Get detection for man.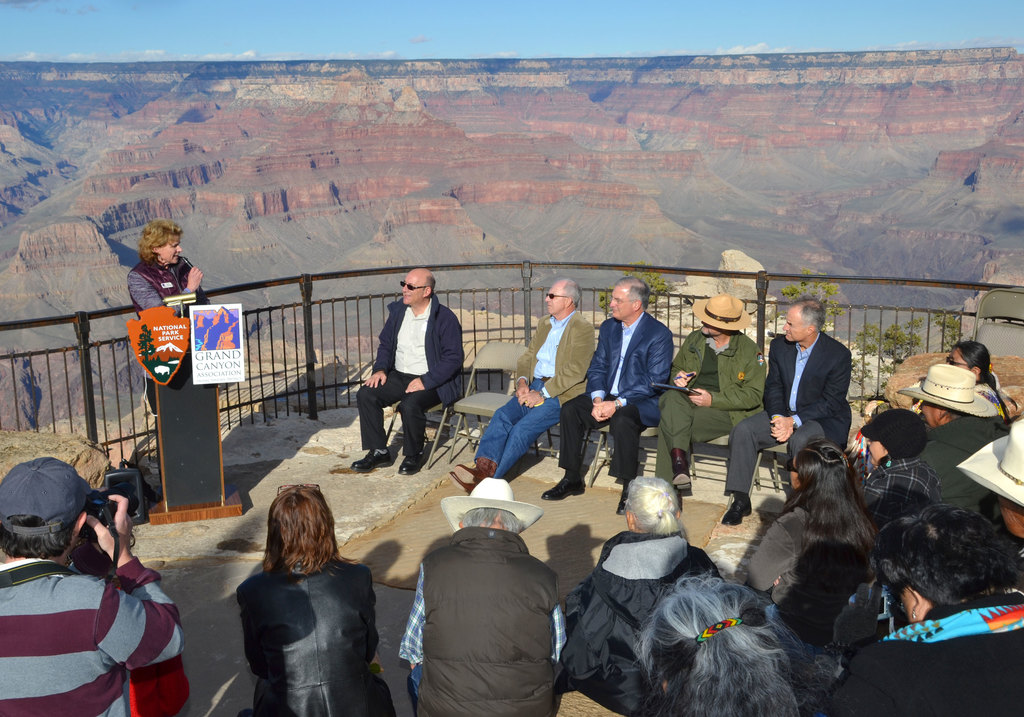
Detection: <bbox>392, 479, 568, 716</bbox>.
